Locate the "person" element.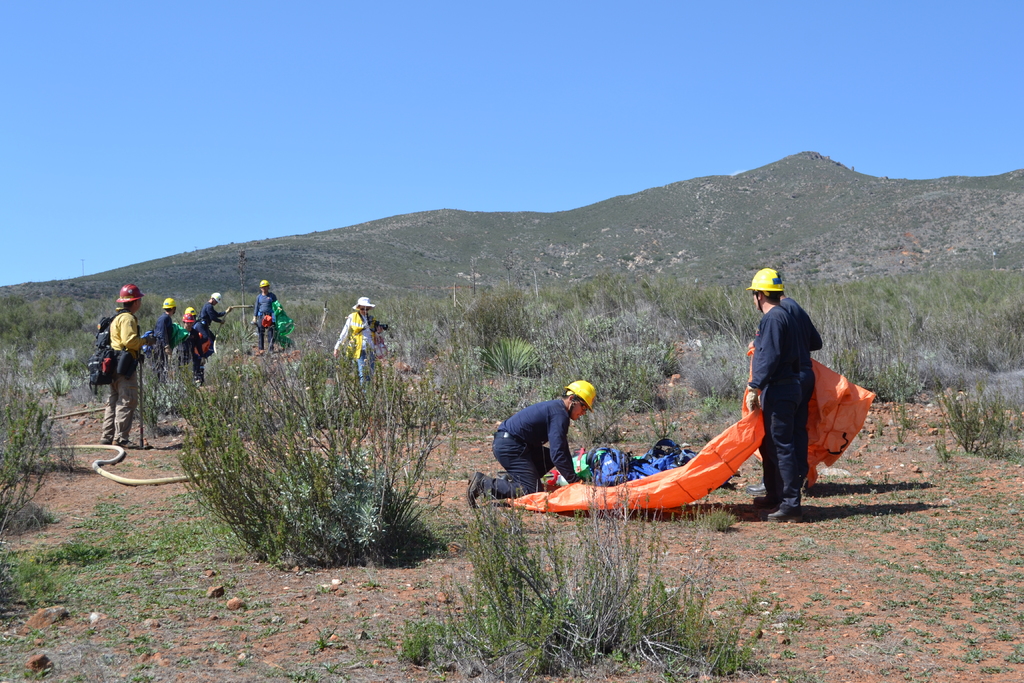
Element bbox: bbox(328, 295, 396, 396).
